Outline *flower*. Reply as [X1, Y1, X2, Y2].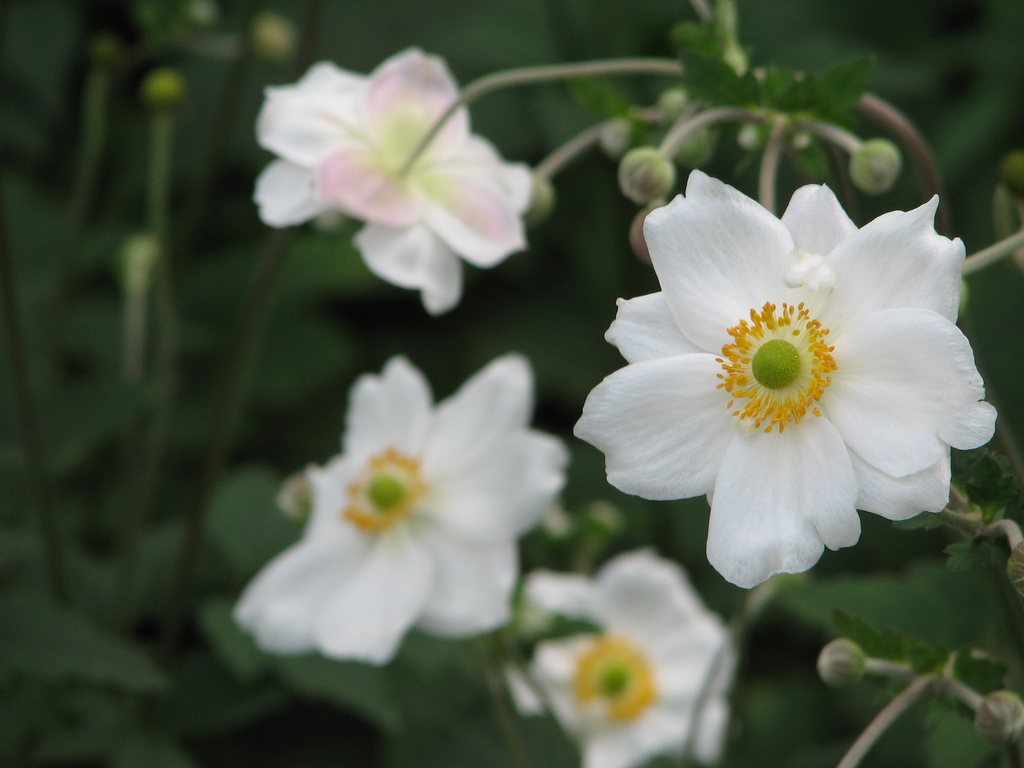
[245, 53, 538, 305].
